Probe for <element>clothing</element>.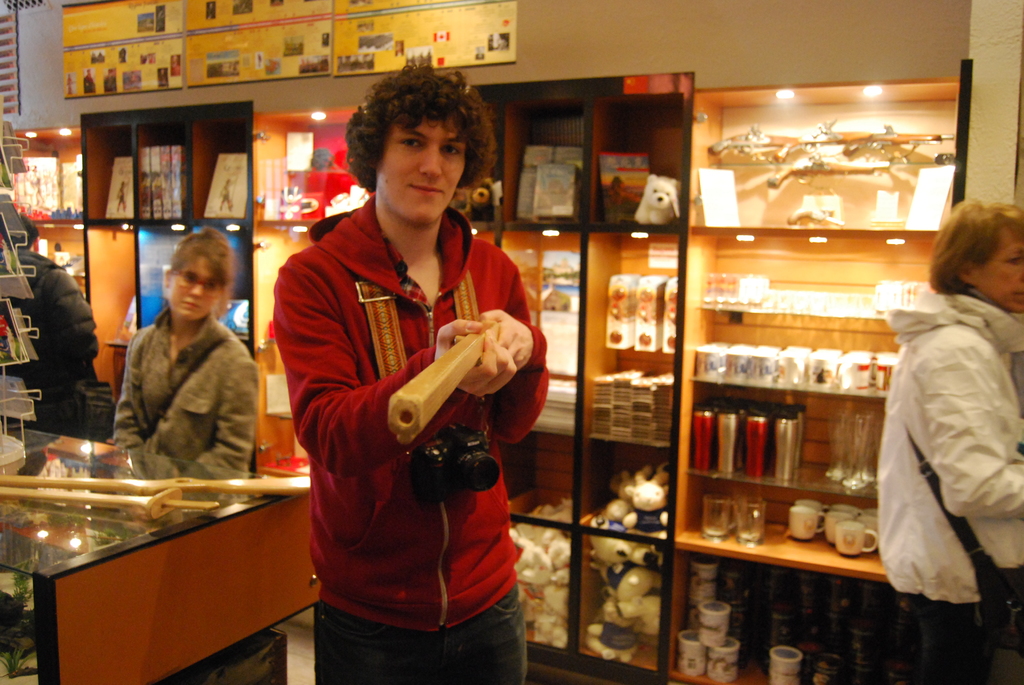
Probe result: (273, 184, 551, 684).
